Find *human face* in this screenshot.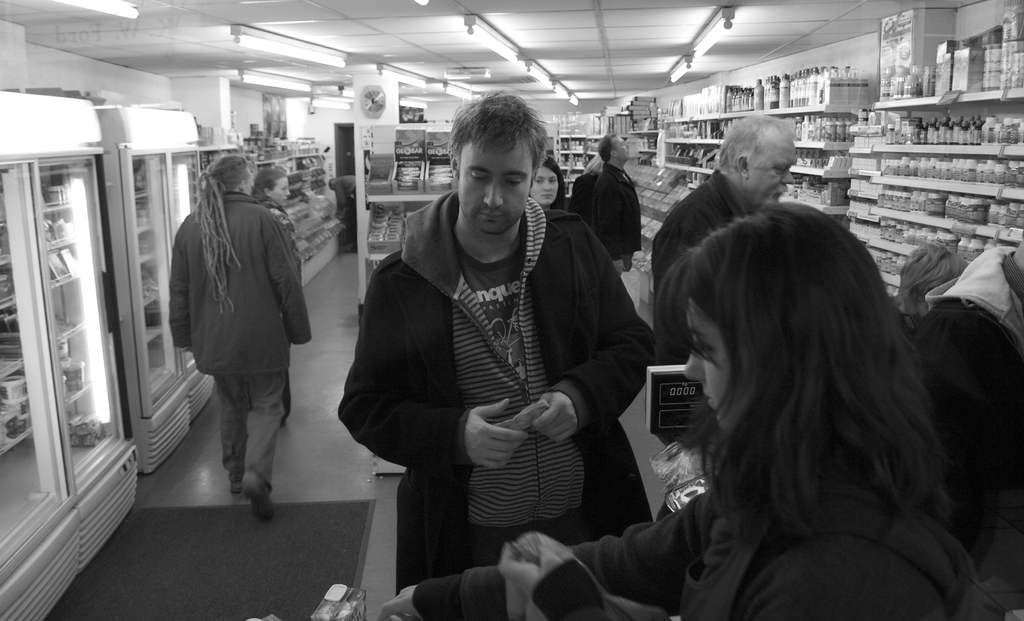
The bounding box for *human face* is 457/144/534/242.
